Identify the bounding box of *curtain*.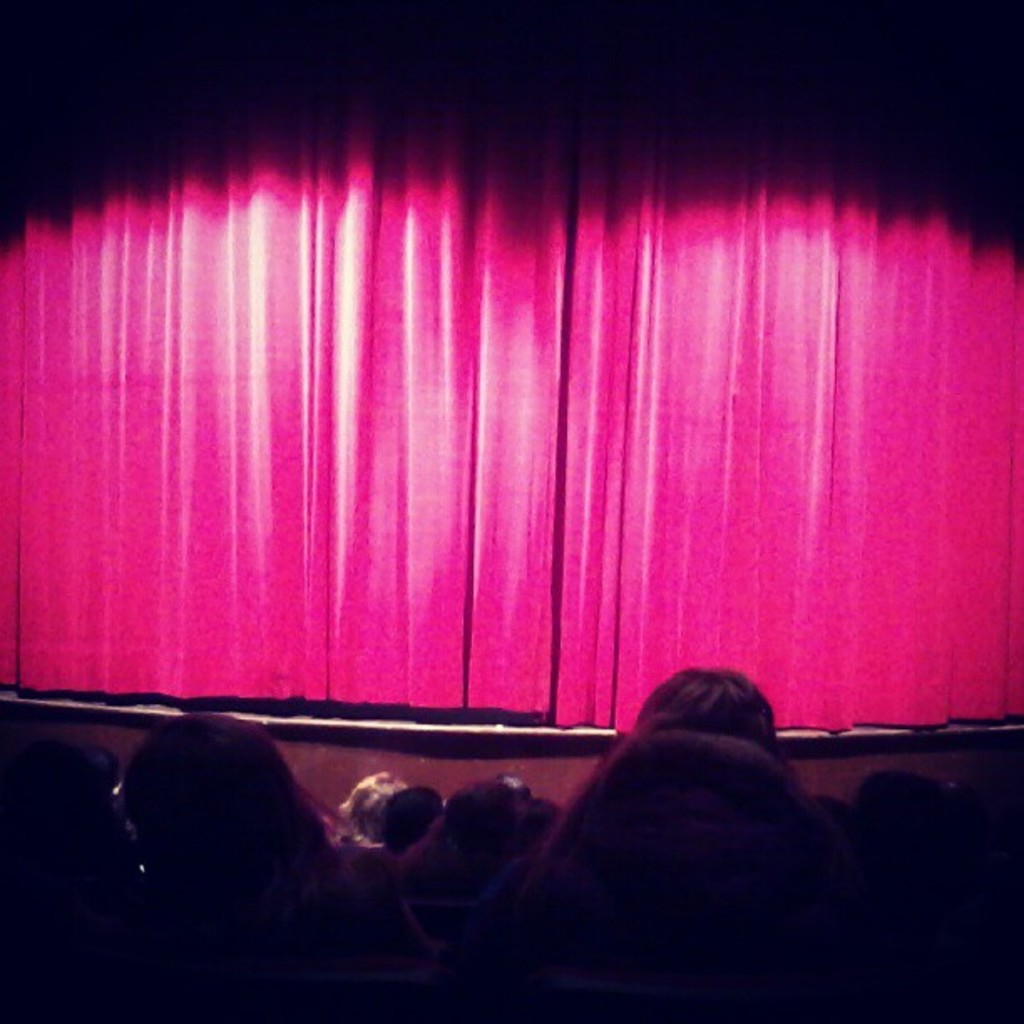
BBox(0, 0, 1022, 746).
